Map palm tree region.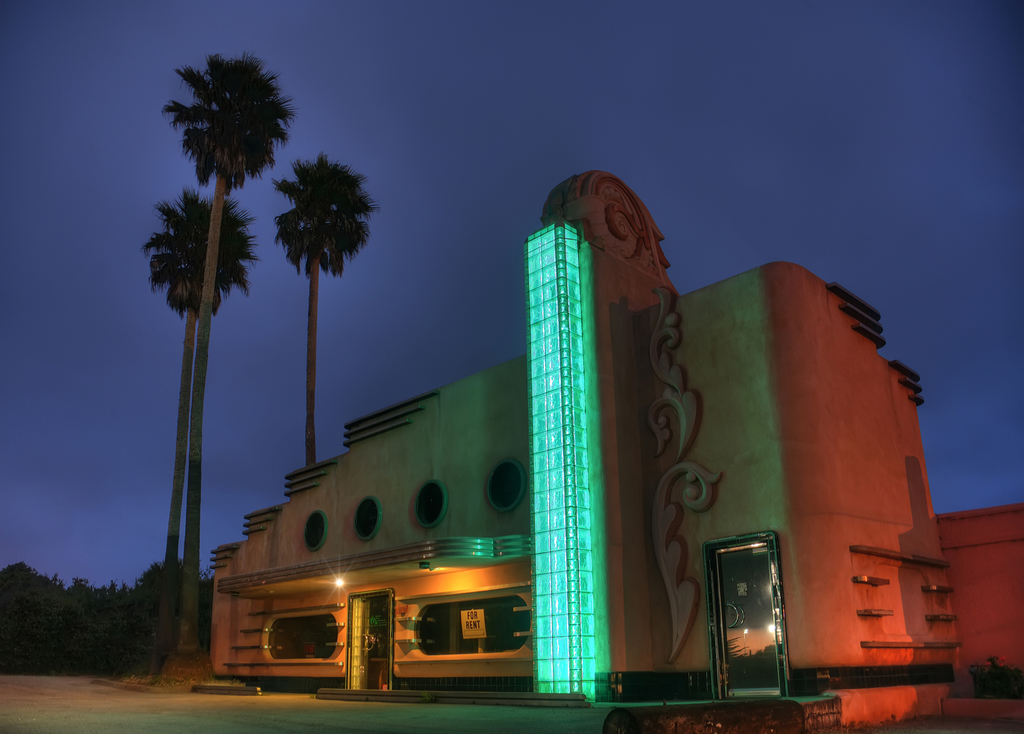
Mapped to 154:51:291:666.
